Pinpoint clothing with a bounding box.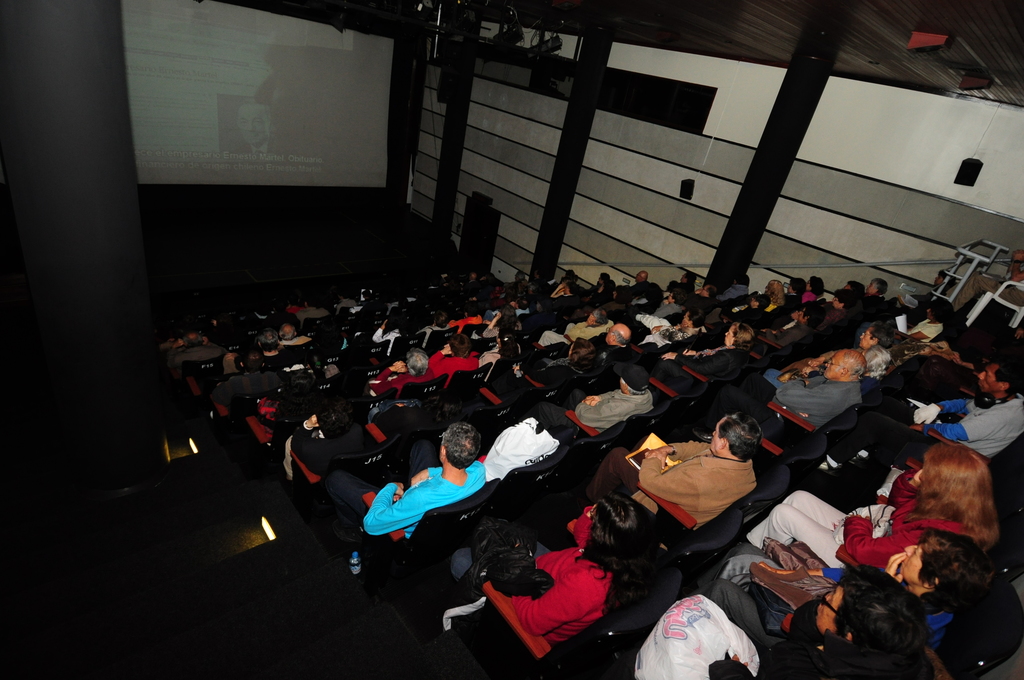
500,305,534,314.
